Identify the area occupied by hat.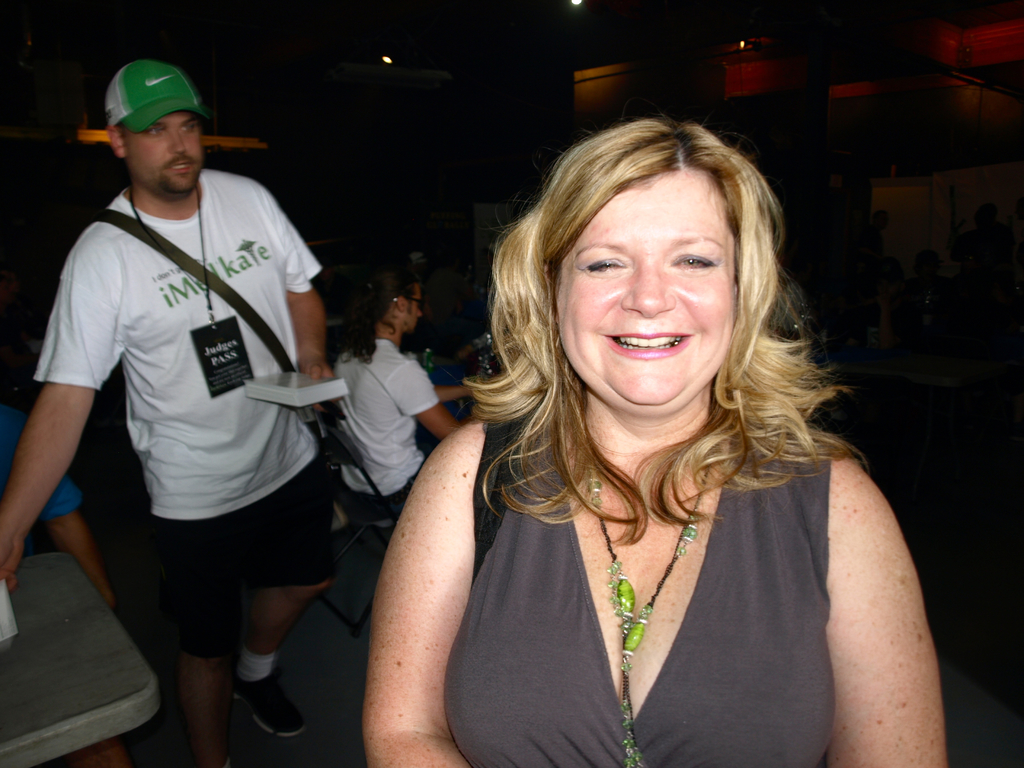
Area: [left=106, top=58, right=212, bottom=135].
